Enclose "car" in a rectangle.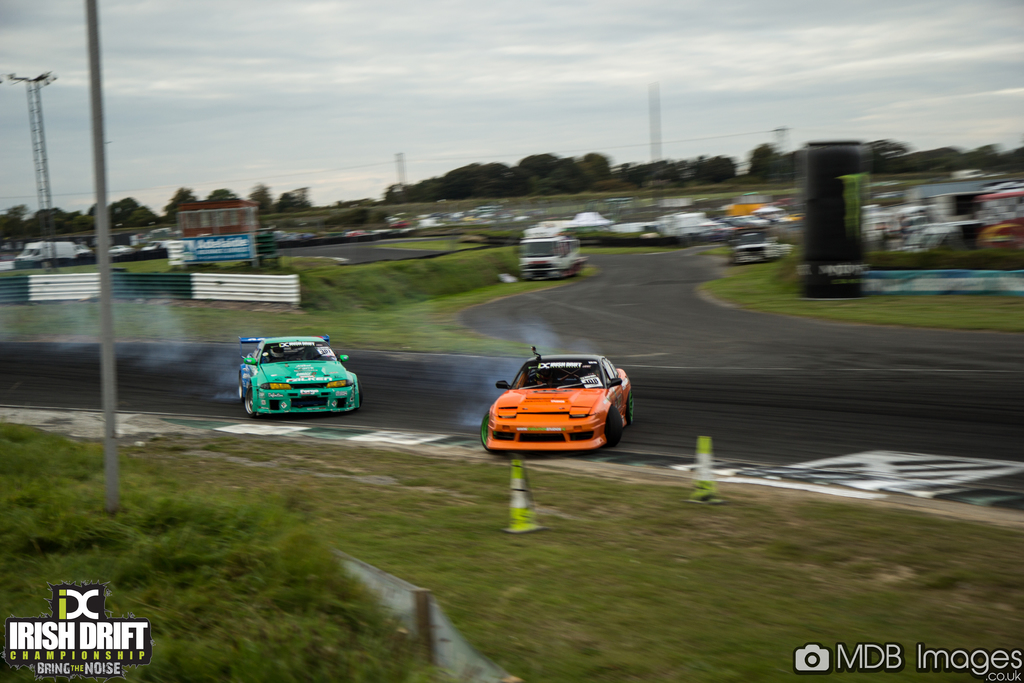
l=139, t=240, r=160, b=251.
